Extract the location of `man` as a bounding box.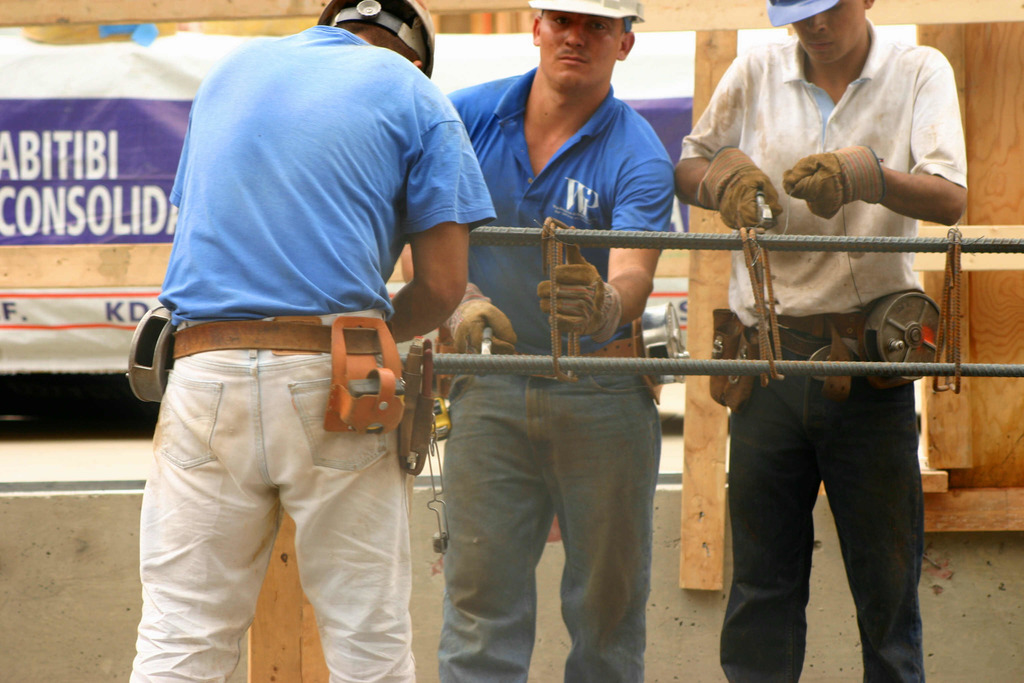
pyautogui.locateOnScreen(674, 0, 965, 682).
